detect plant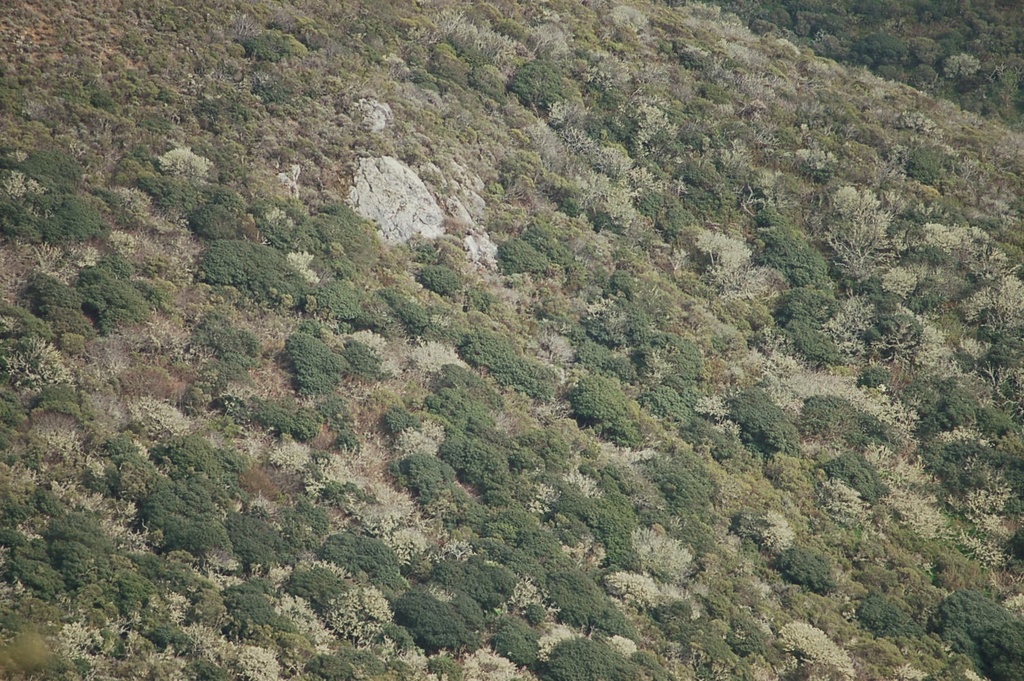
x1=178 y1=316 x2=258 y2=400
